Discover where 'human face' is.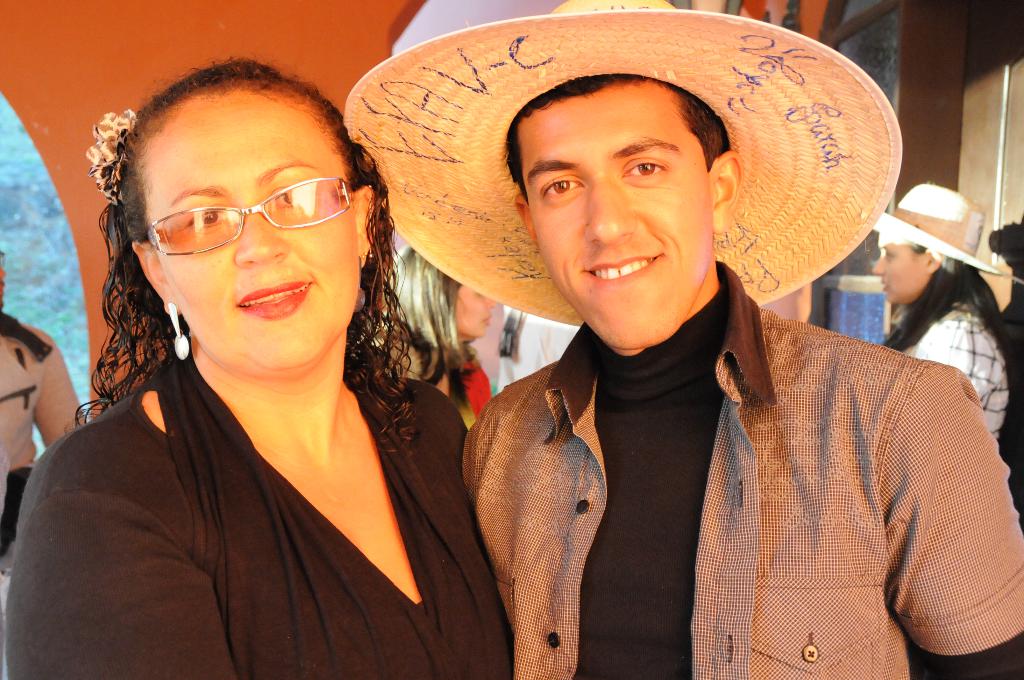
Discovered at [874,230,929,305].
